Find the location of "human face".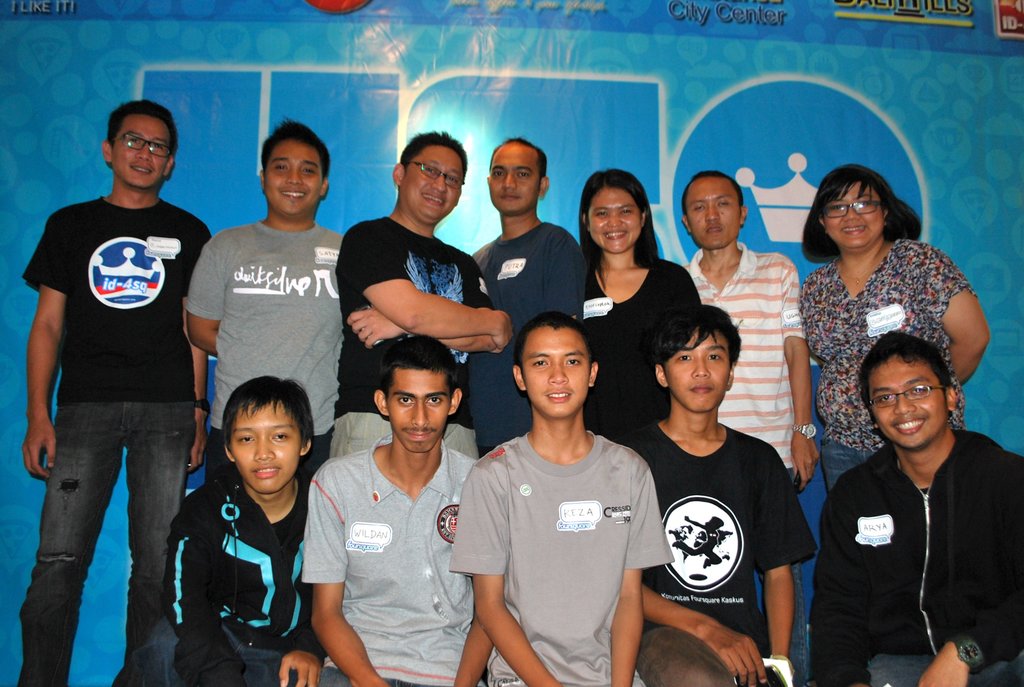
Location: bbox(588, 184, 637, 252).
